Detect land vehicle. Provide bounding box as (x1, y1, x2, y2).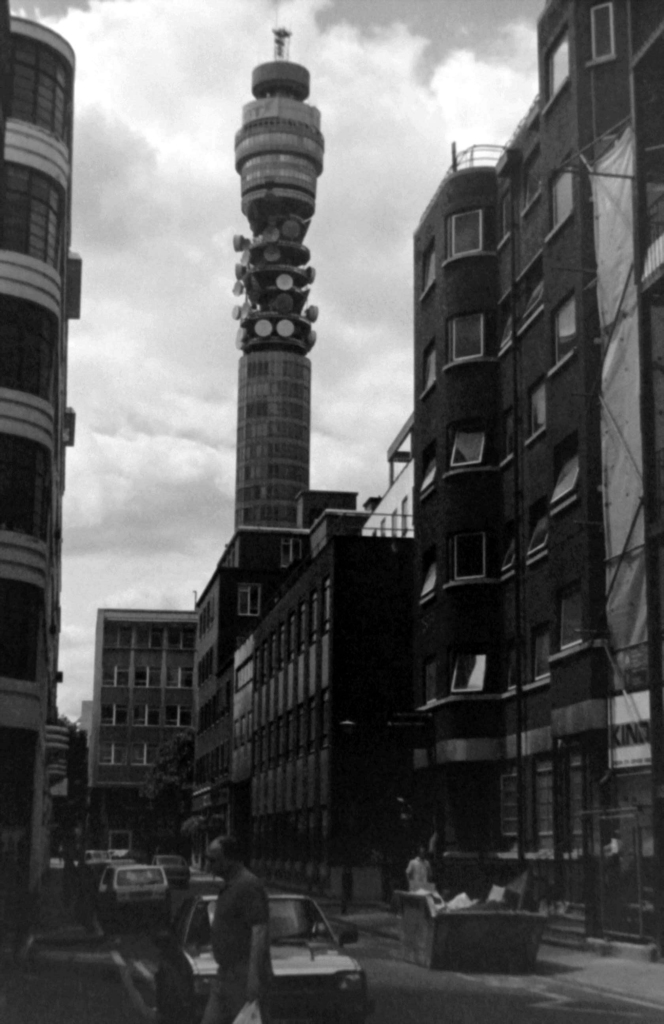
(101, 862, 173, 918).
